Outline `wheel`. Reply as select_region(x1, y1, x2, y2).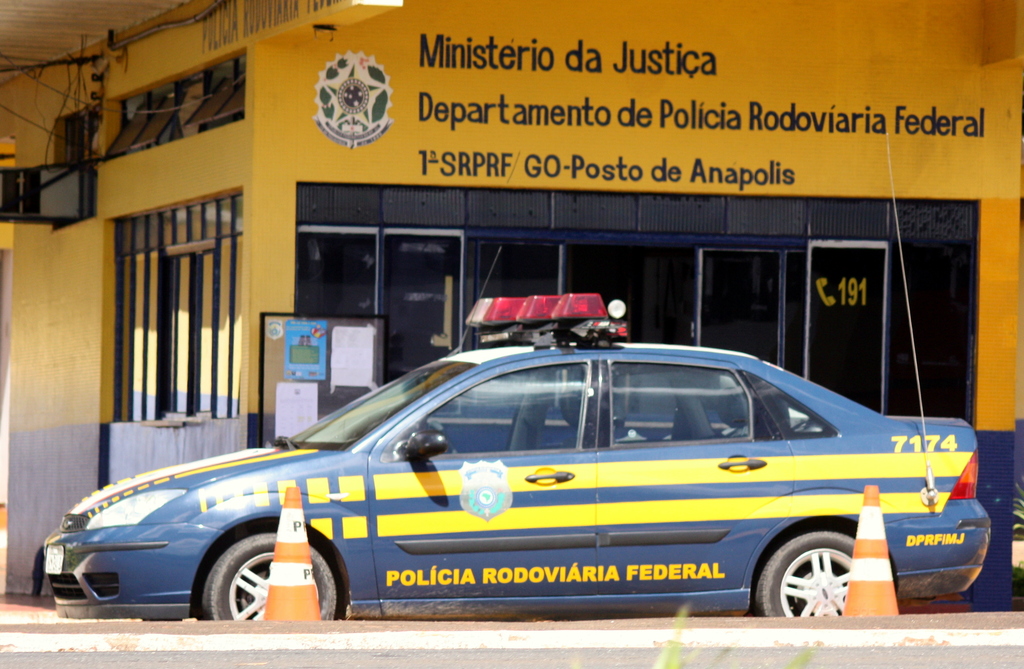
select_region(200, 528, 343, 620).
